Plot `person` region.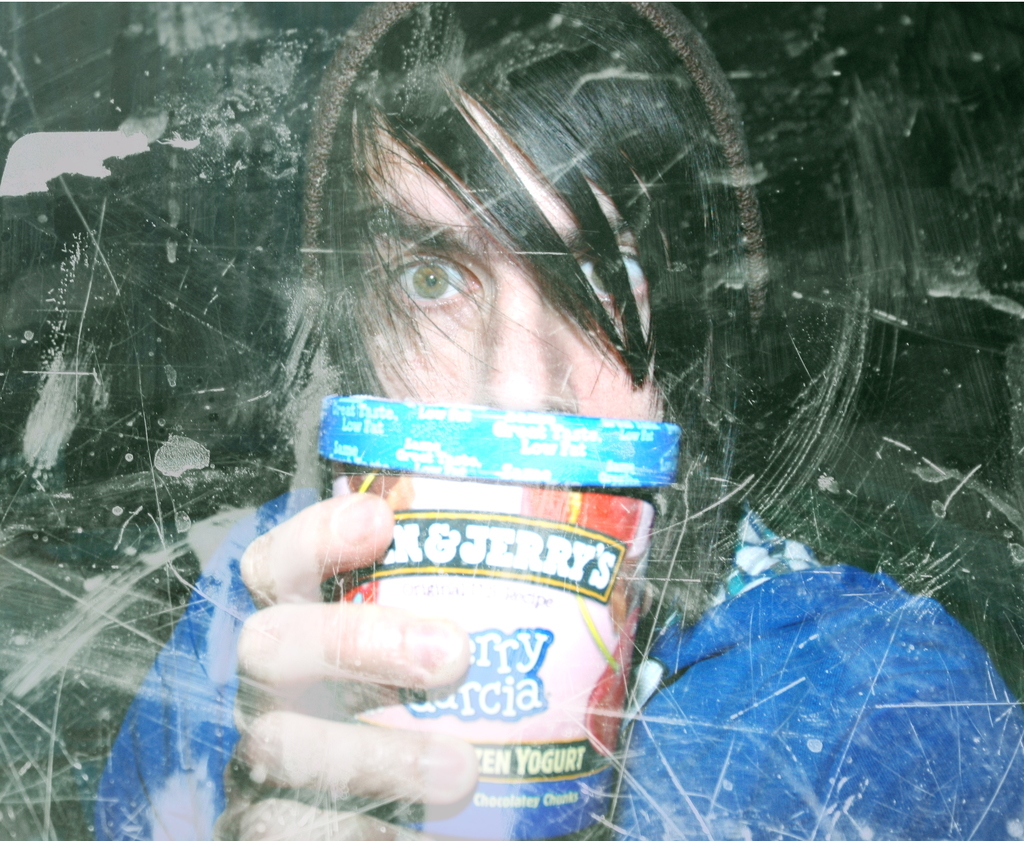
Plotted at rect(88, 0, 1022, 840).
